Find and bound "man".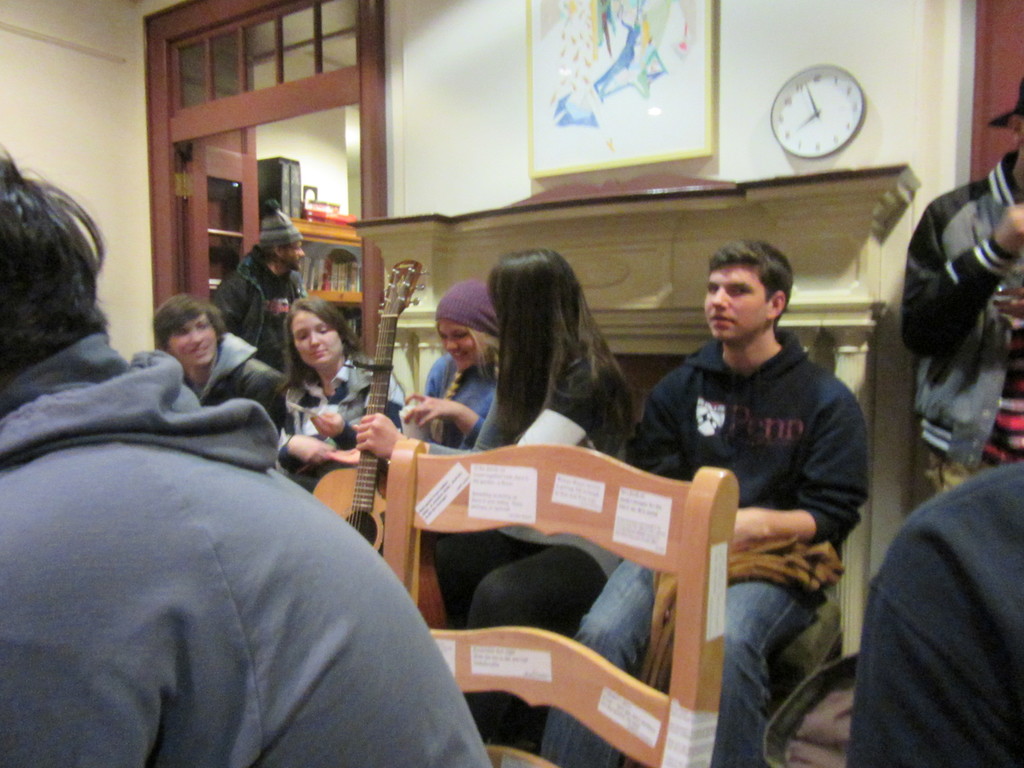
Bound: (x1=209, y1=198, x2=312, y2=369).
